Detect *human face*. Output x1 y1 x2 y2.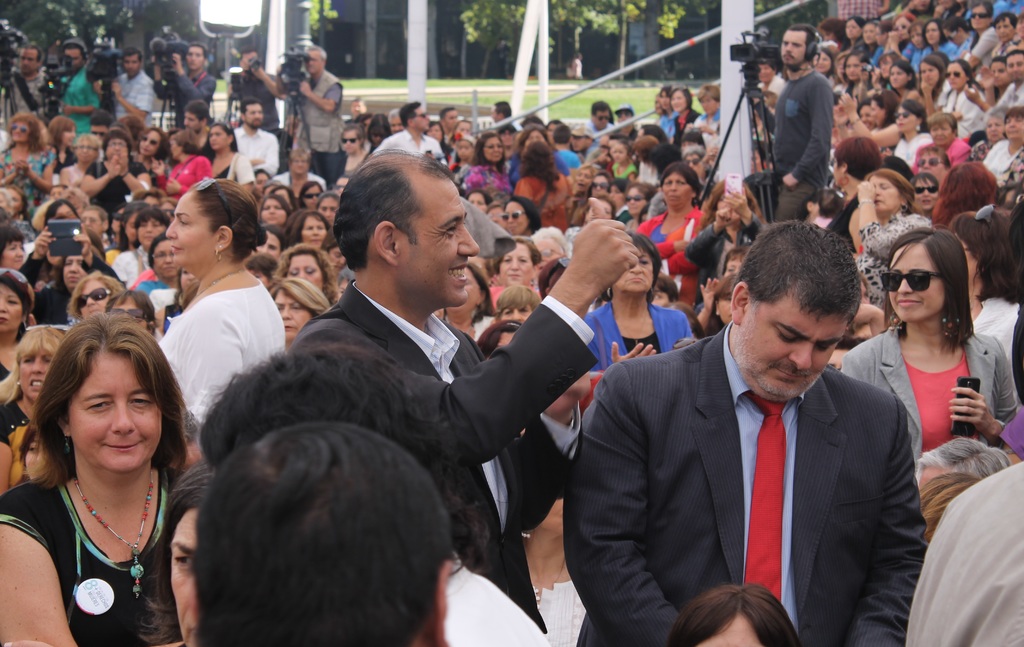
669 90 686 111.
